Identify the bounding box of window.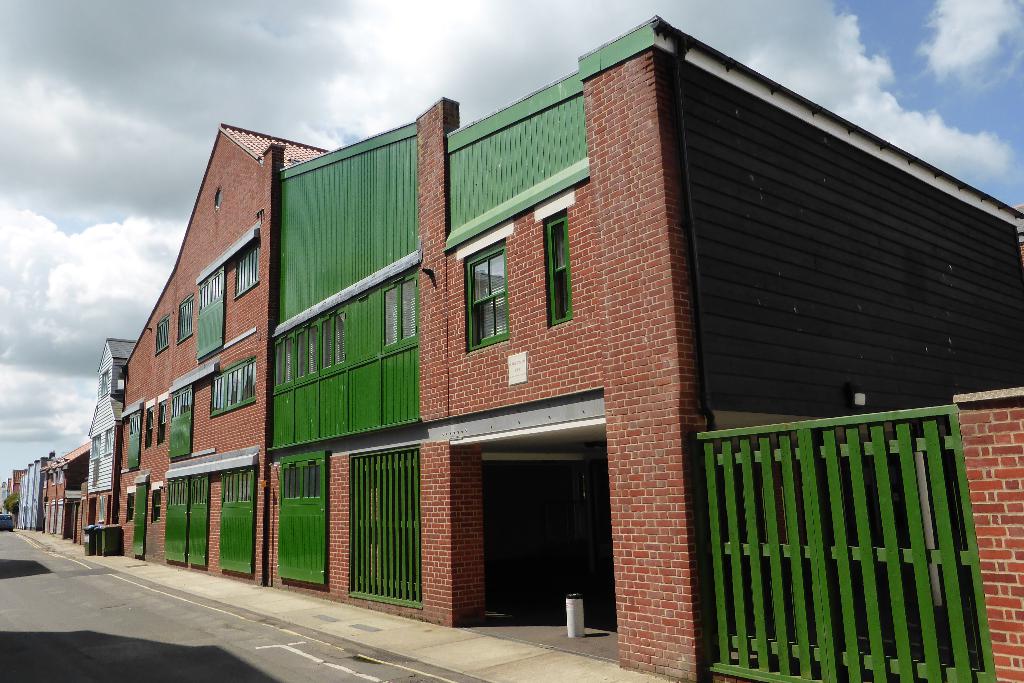
Rect(224, 469, 250, 500).
